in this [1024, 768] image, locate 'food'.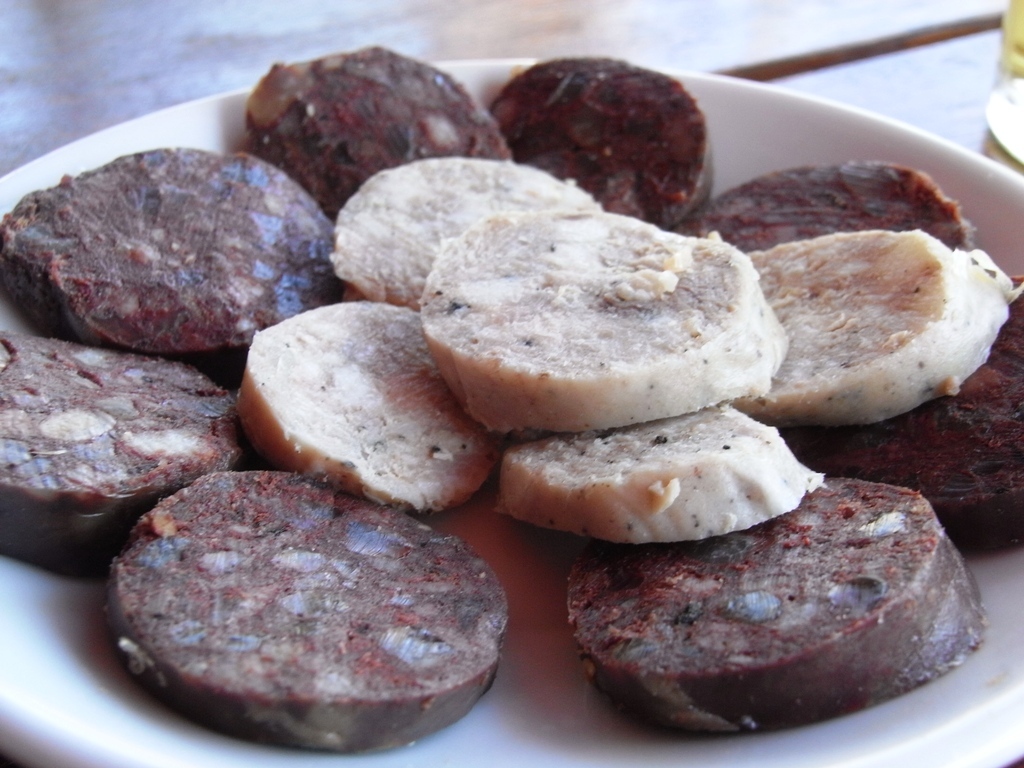
Bounding box: (x1=741, y1=230, x2=1013, y2=416).
